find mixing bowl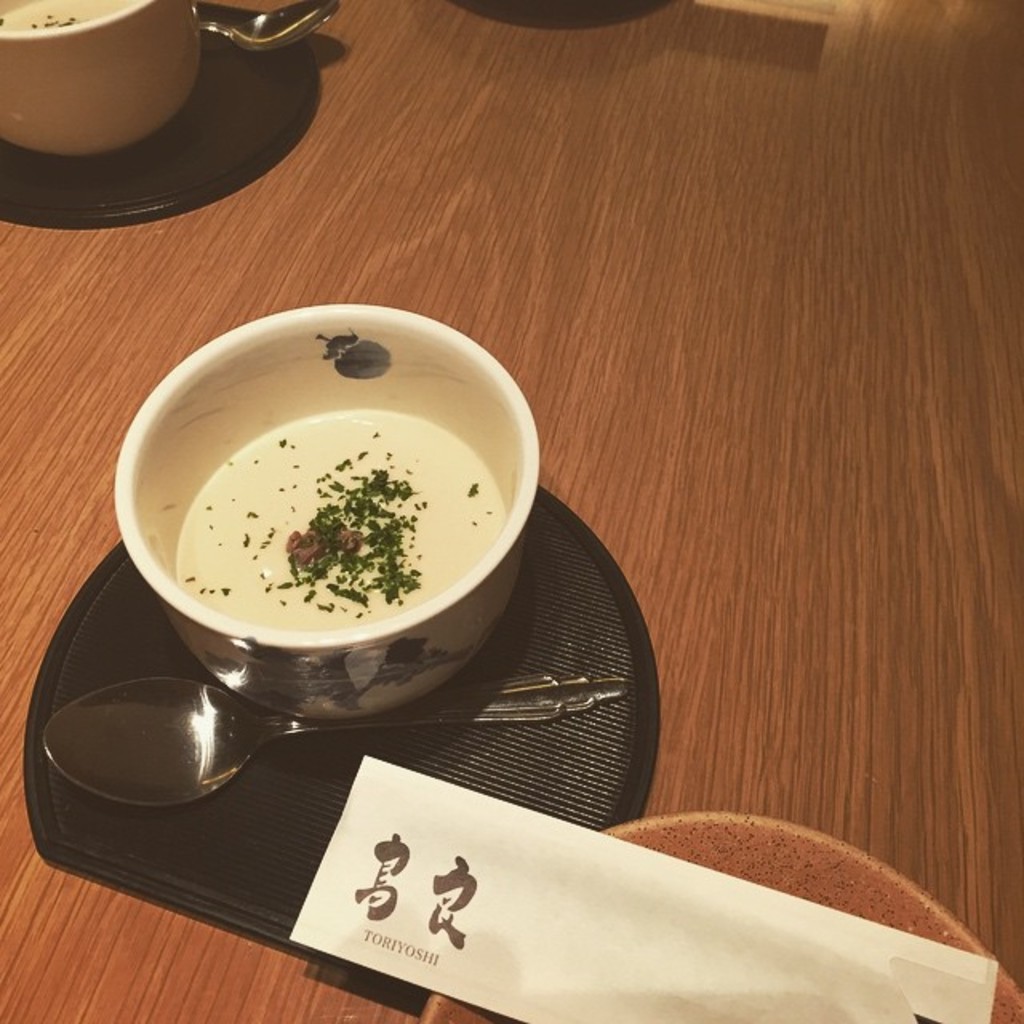
BBox(114, 302, 546, 720)
